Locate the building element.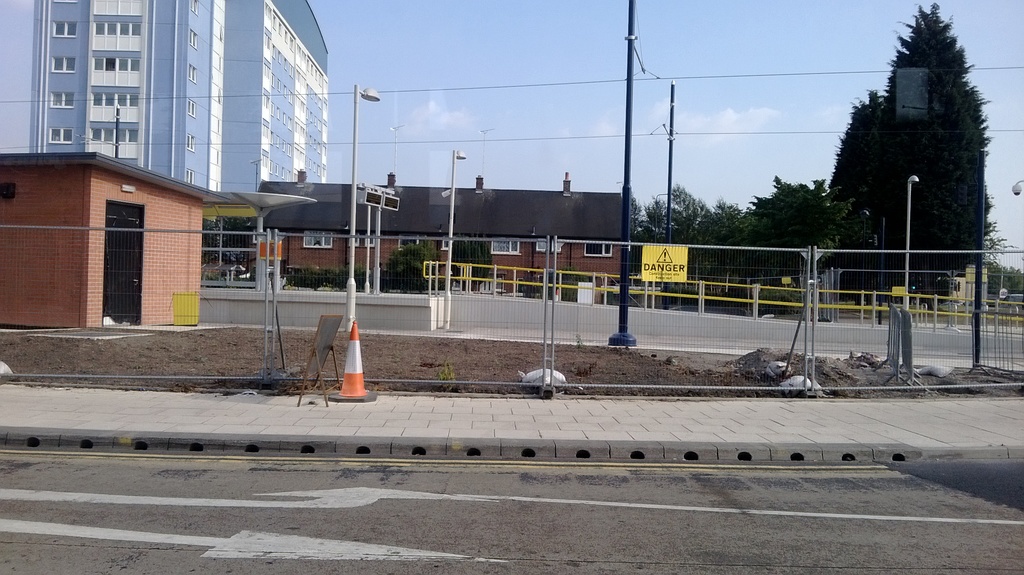
Element bbox: box(0, 0, 330, 188).
